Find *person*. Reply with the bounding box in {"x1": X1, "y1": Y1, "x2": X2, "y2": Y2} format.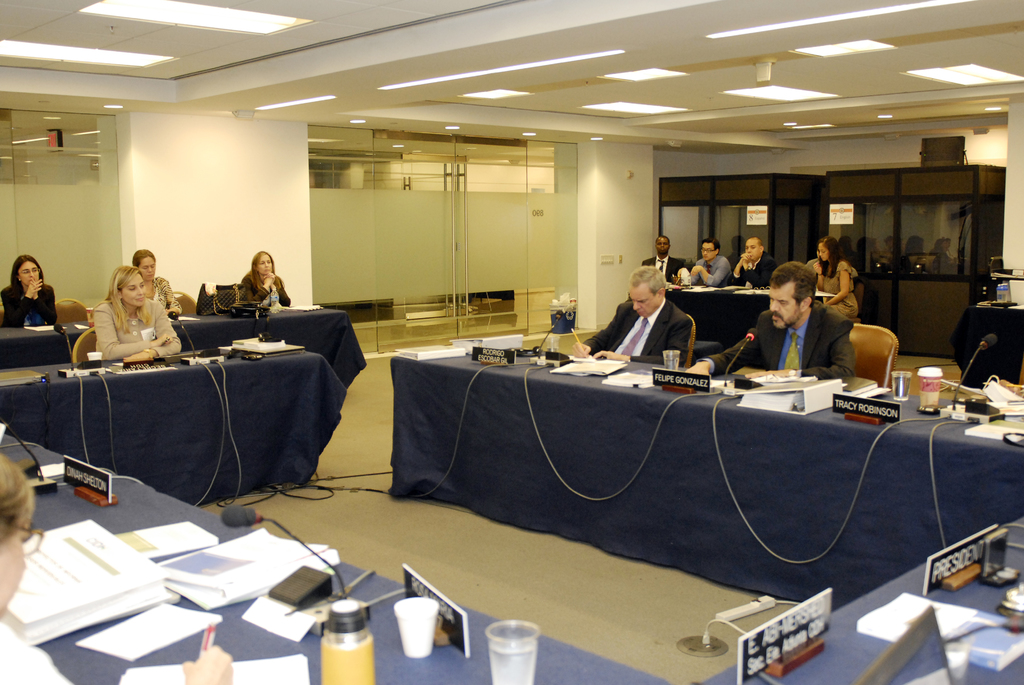
{"x1": 721, "y1": 238, "x2": 779, "y2": 292}.
